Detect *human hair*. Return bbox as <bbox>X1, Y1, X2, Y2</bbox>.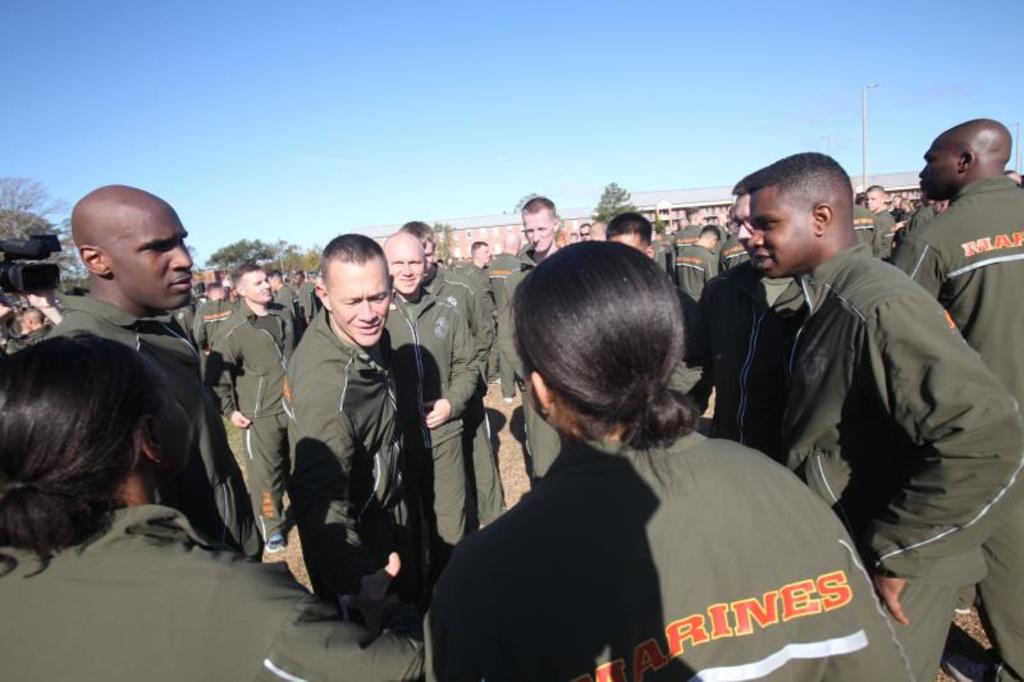
<bbox>234, 264, 260, 296</bbox>.
